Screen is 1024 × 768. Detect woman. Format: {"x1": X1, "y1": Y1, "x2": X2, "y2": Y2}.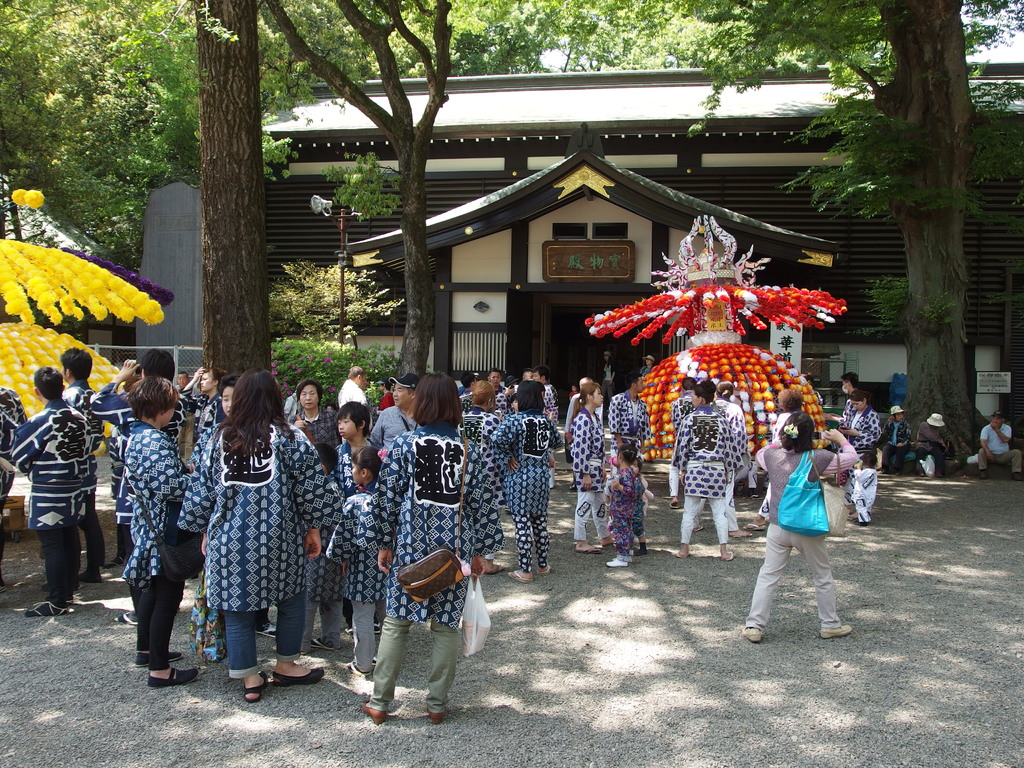
{"x1": 835, "y1": 390, "x2": 886, "y2": 528}.
